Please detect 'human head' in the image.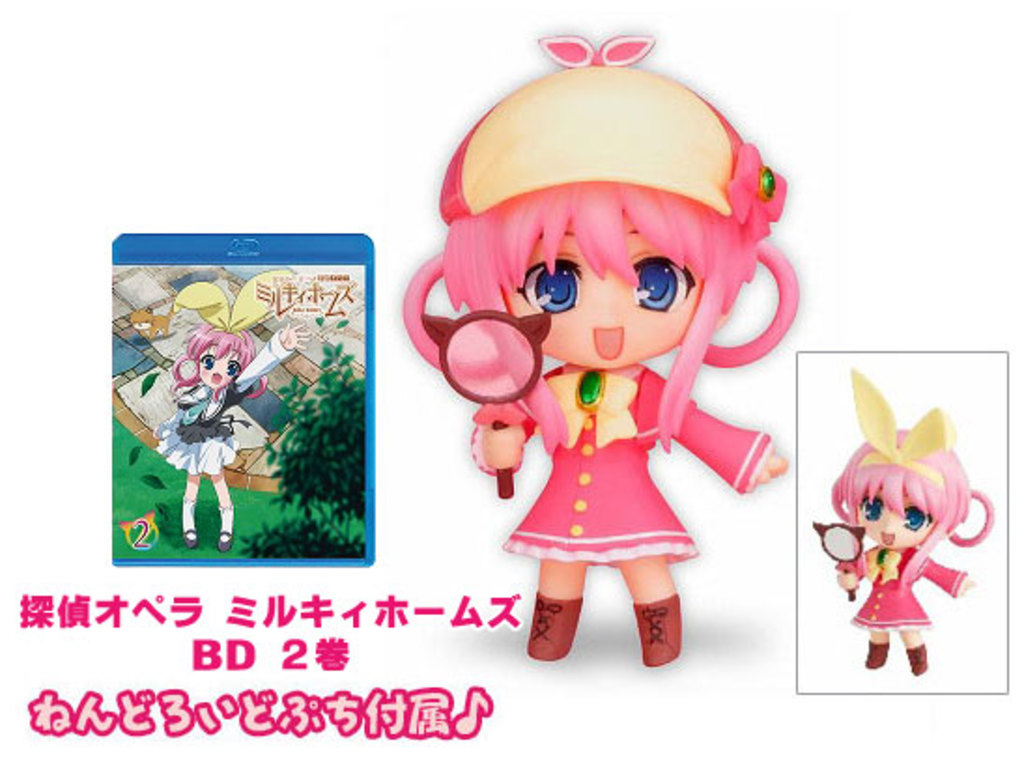
(left=845, top=426, right=962, bottom=547).
